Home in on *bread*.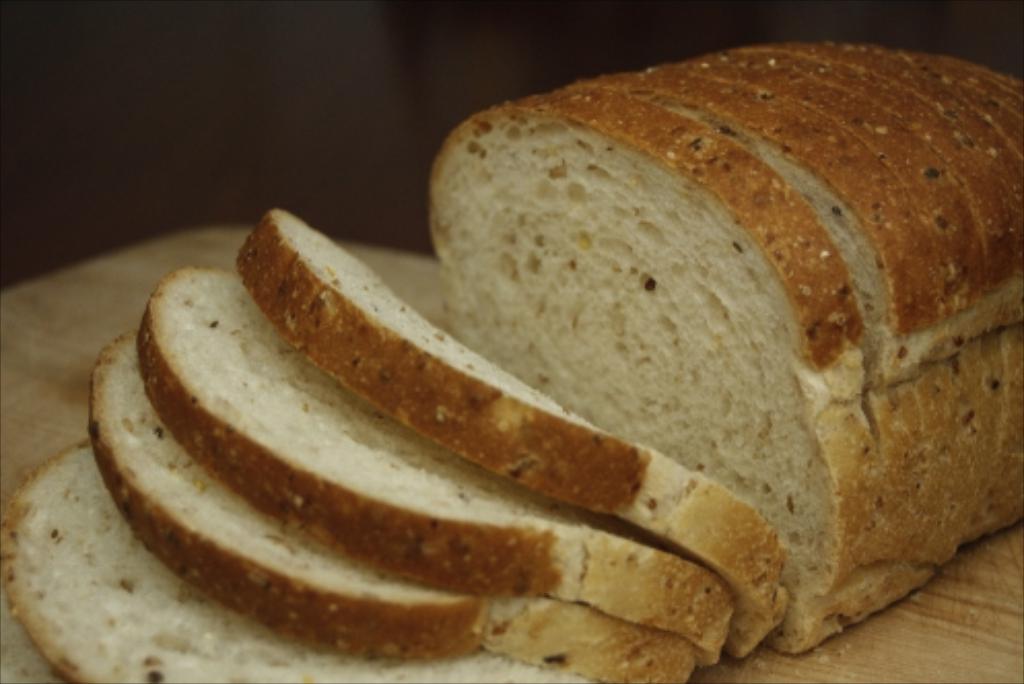
Homed in at 132:258:736:672.
